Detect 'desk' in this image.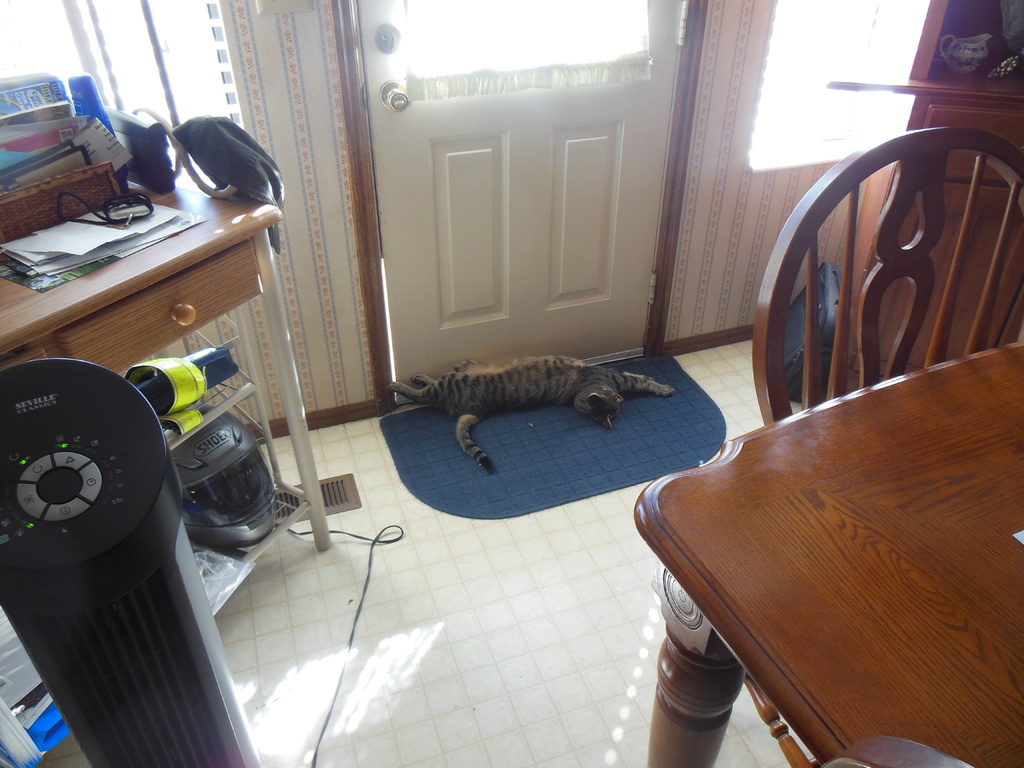
Detection: box(16, 187, 327, 767).
